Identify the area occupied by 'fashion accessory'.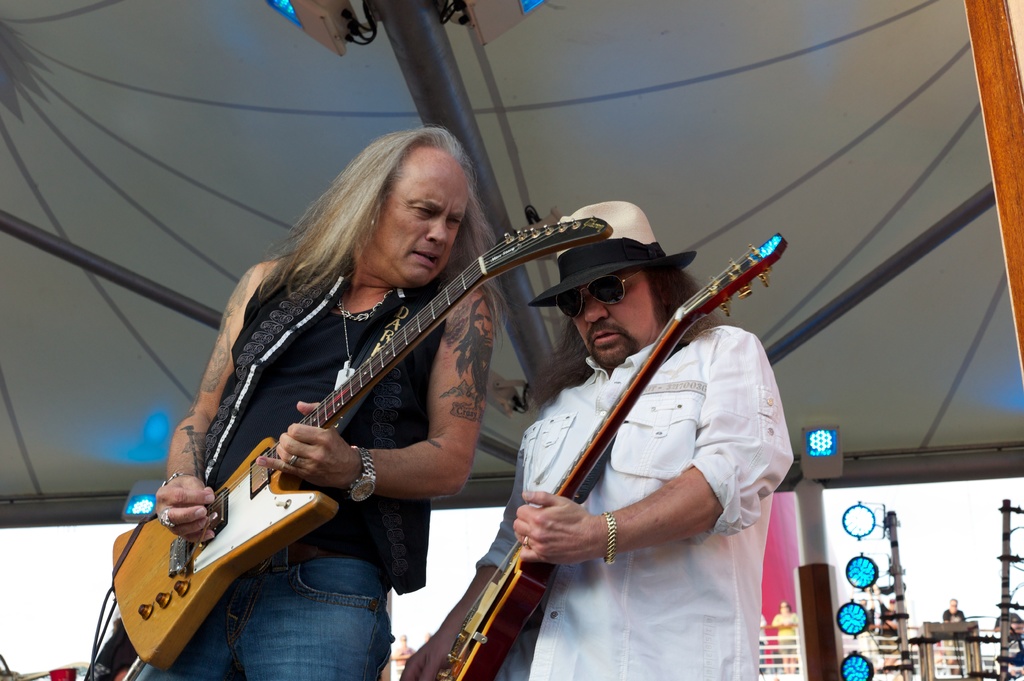
Area: 157 508 174 530.
